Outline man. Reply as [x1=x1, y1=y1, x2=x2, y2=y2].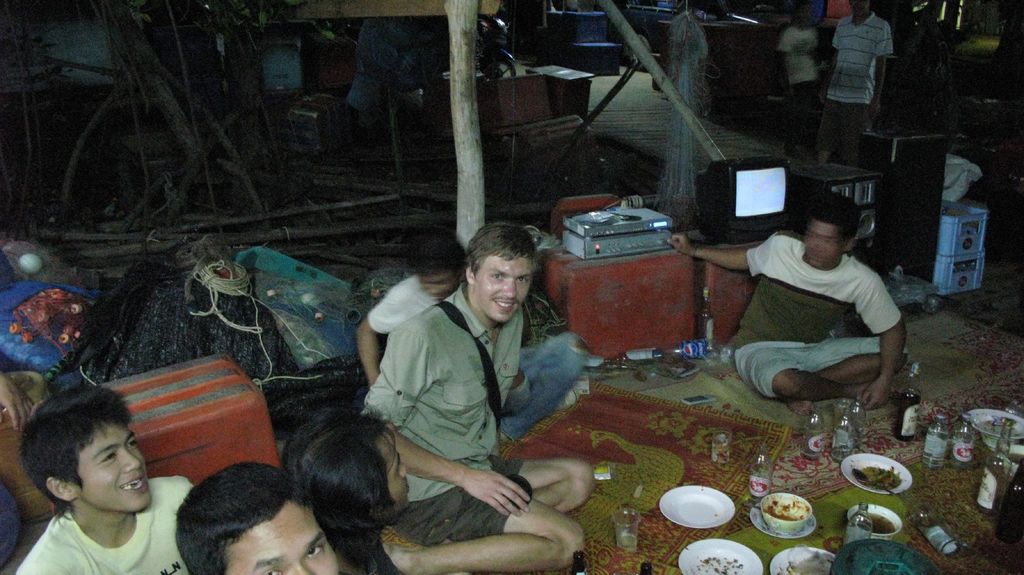
[x1=819, y1=0, x2=897, y2=167].
